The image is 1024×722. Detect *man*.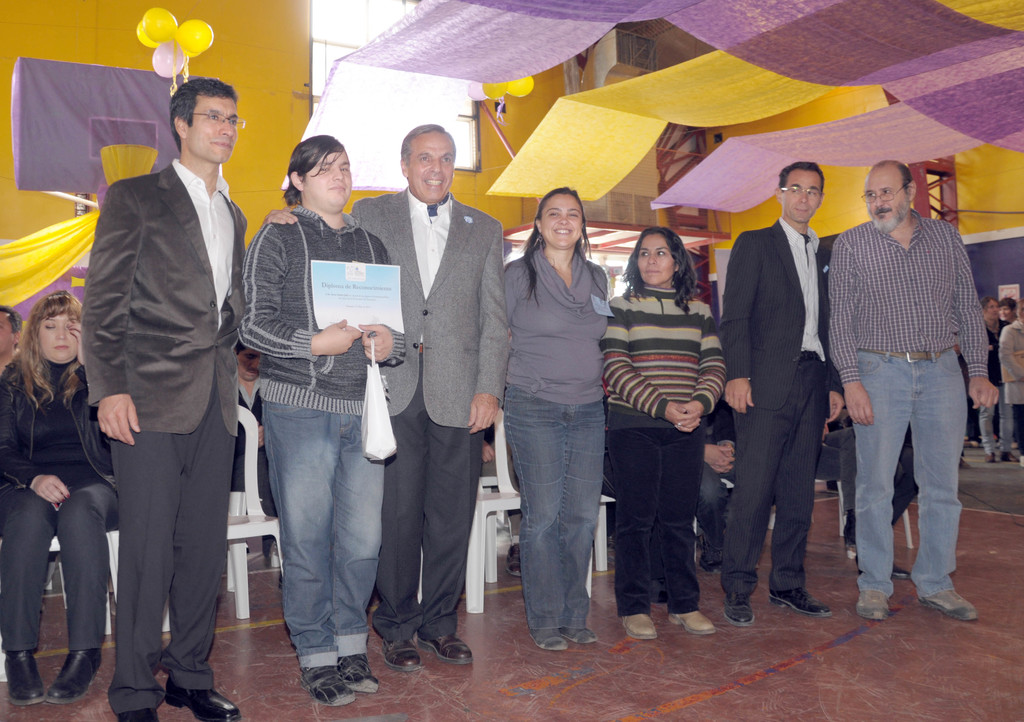
Detection: x1=257 y1=122 x2=509 y2=672.
